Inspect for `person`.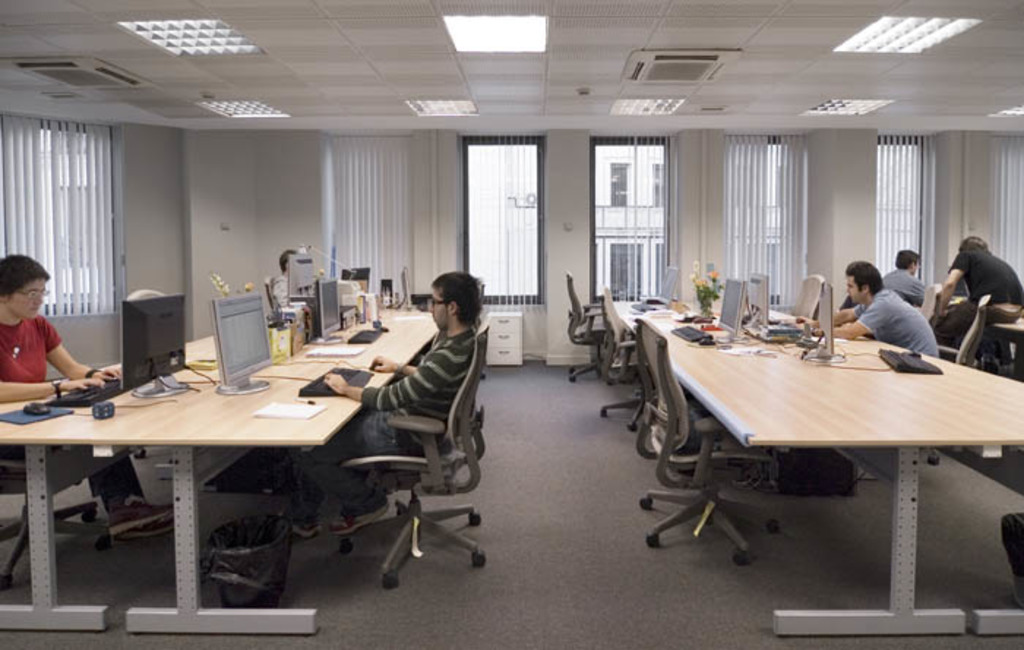
Inspection: [885, 253, 926, 299].
